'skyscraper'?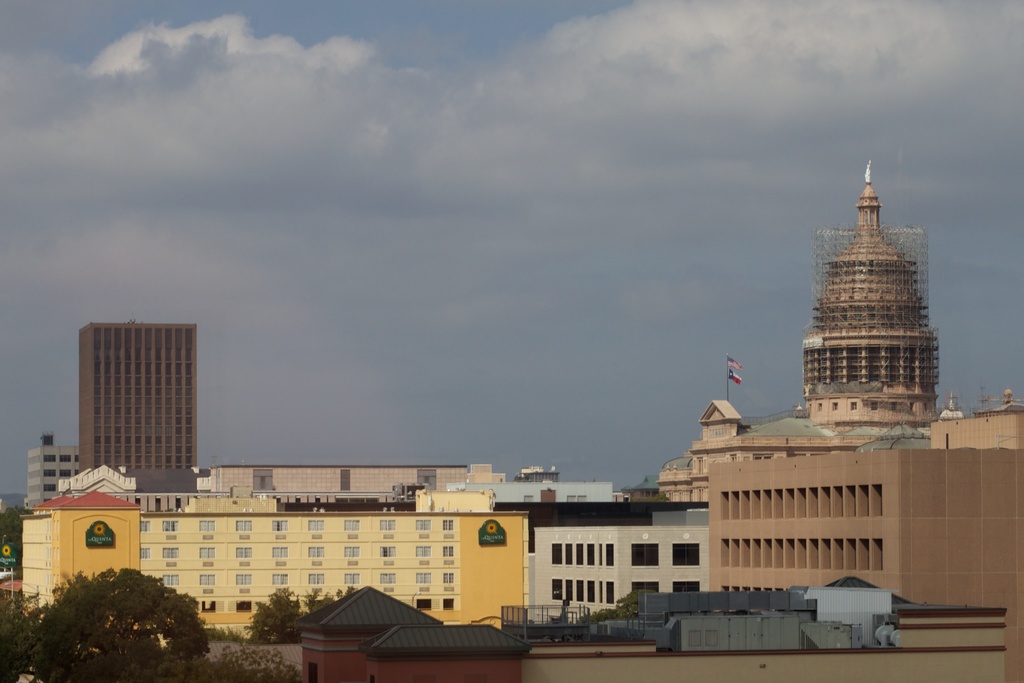
x1=648, y1=391, x2=1023, y2=682
